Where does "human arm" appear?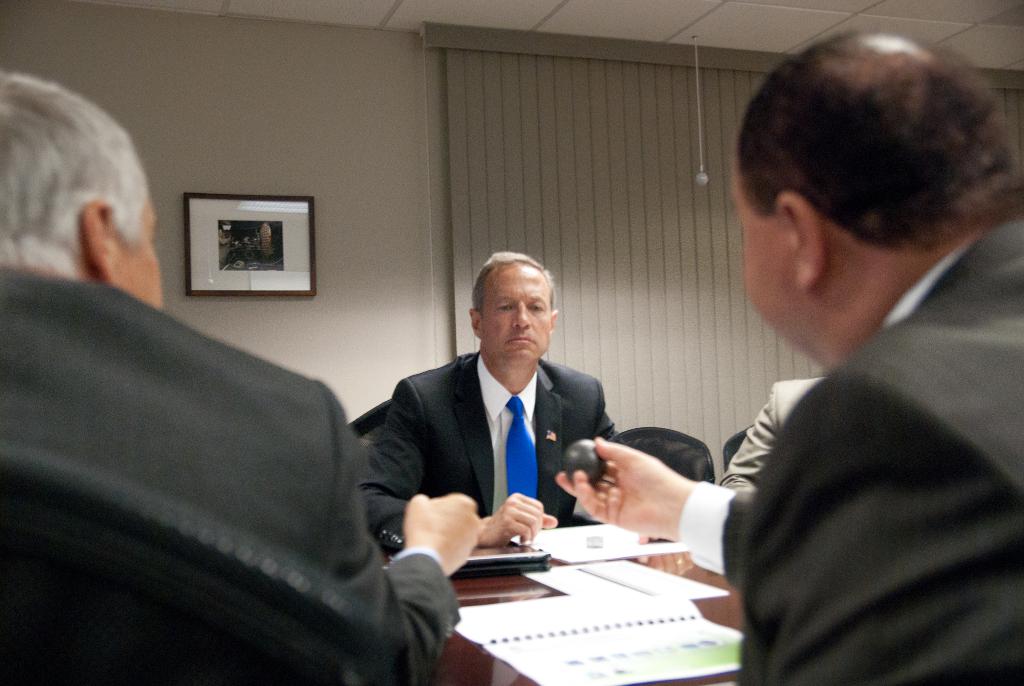
Appears at 577:382:660:530.
